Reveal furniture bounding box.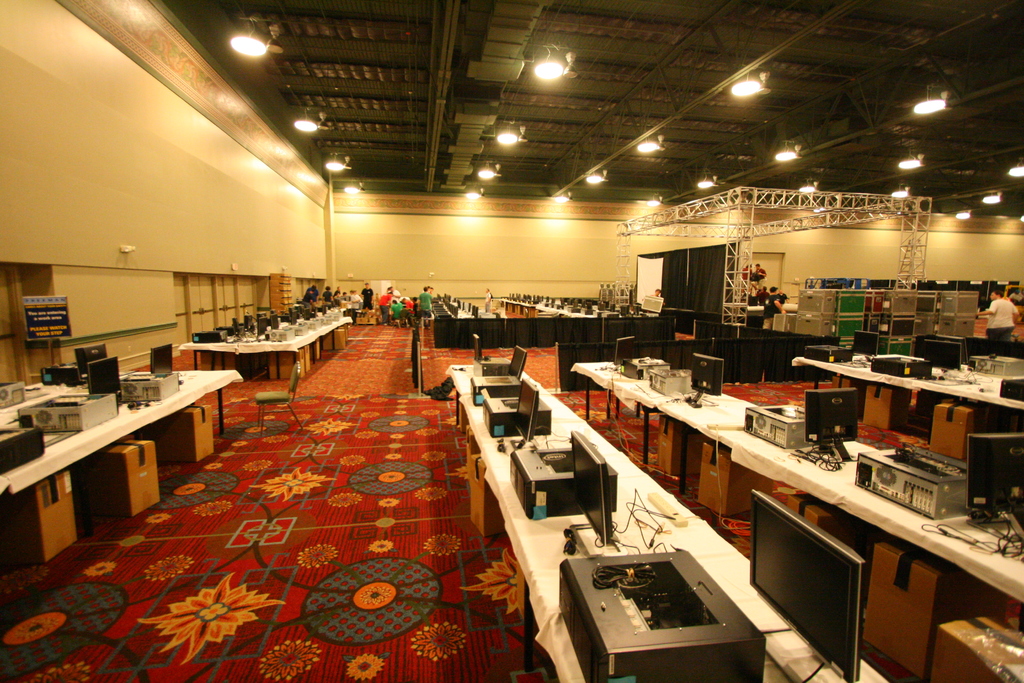
Revealed: select_region(178, 312, 351, 378).
